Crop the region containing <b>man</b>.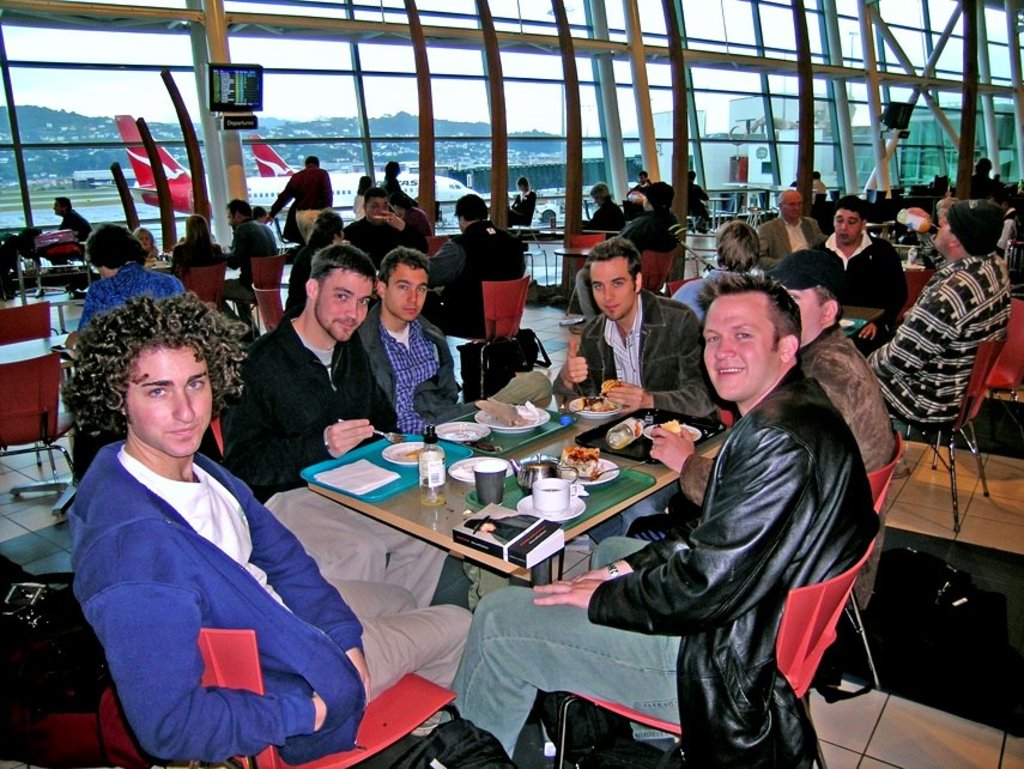
Crop region: box(642, 254, 903, 522).
